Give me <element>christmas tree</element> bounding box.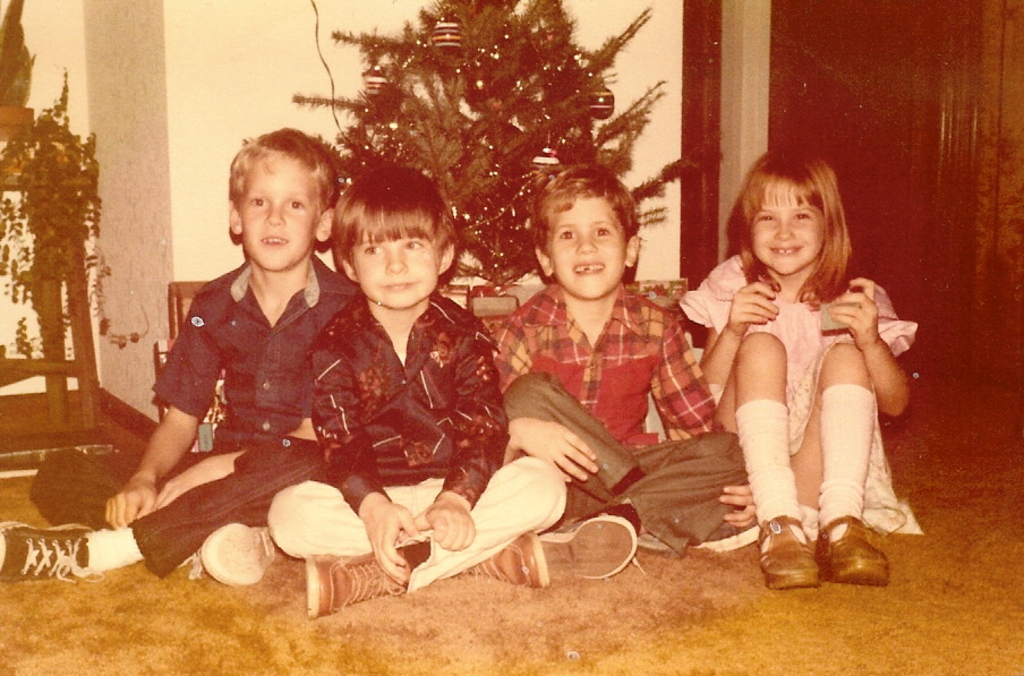
<box>292,0,718,313</box>.
